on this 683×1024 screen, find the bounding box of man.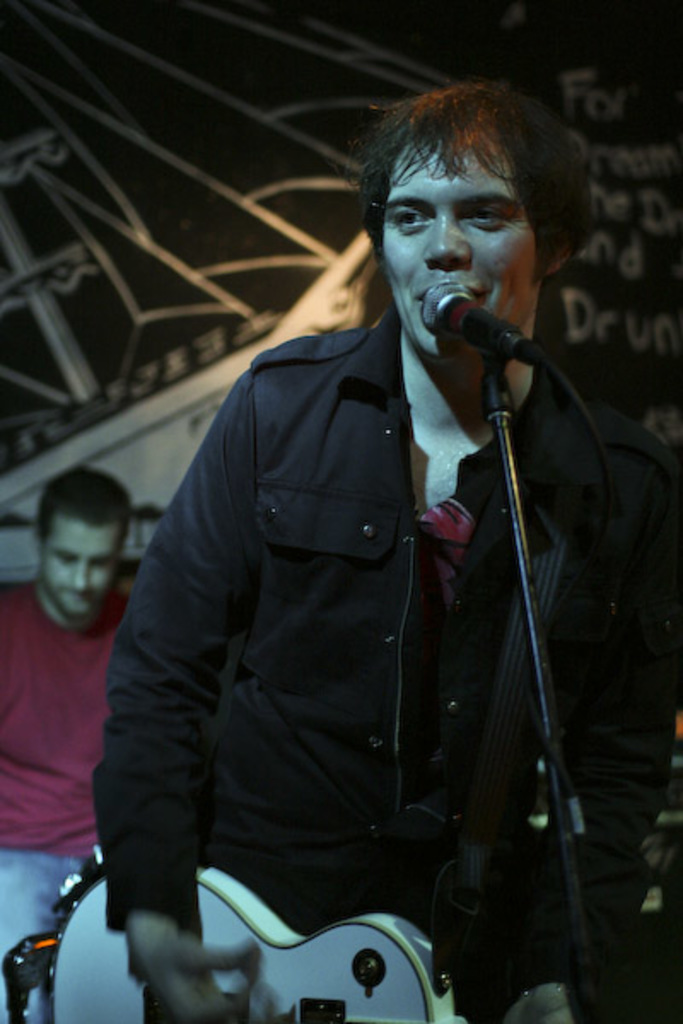
Bounding box: [x1=0, y1=459, x2=157, y2=1022].
